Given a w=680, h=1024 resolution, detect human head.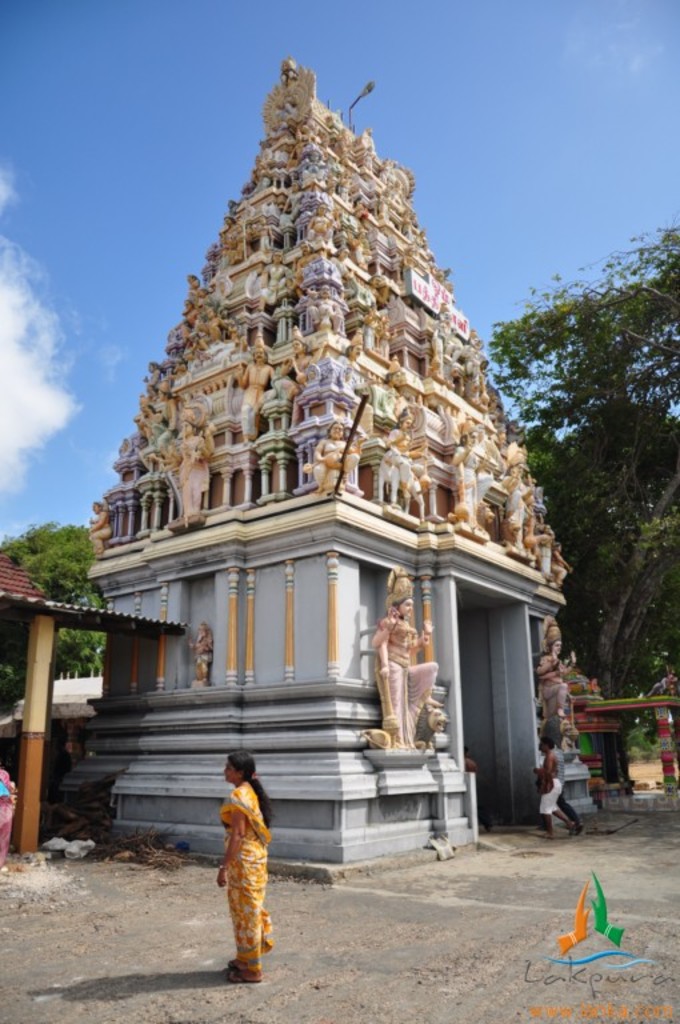
(551,636,564,656).
